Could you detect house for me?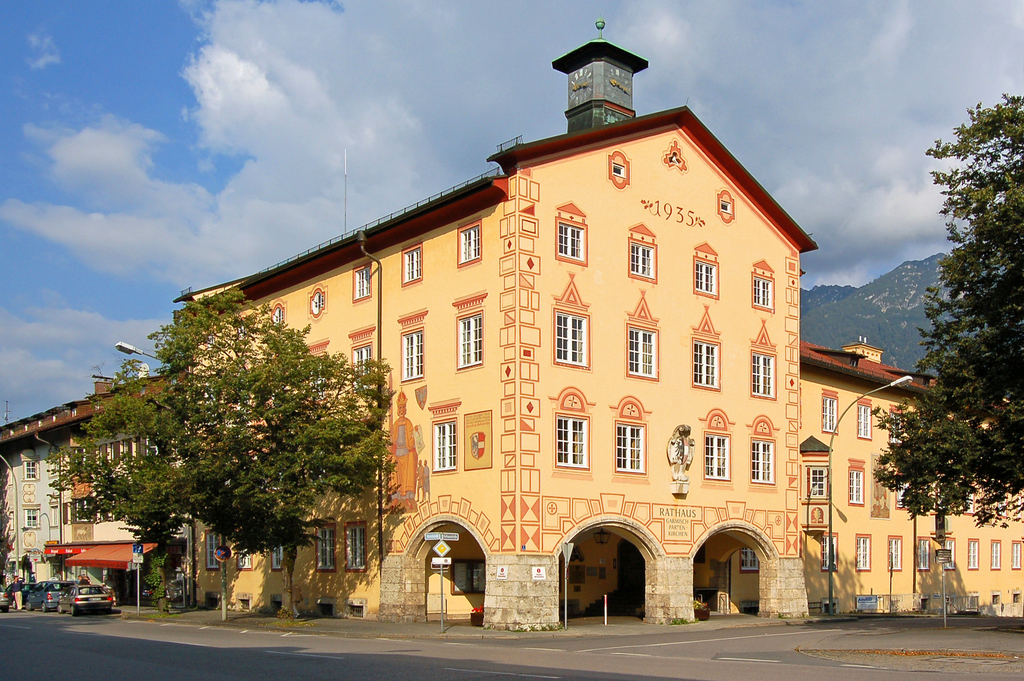
Detection result: <bbox>0, 370, 173, 600</bbox>.
